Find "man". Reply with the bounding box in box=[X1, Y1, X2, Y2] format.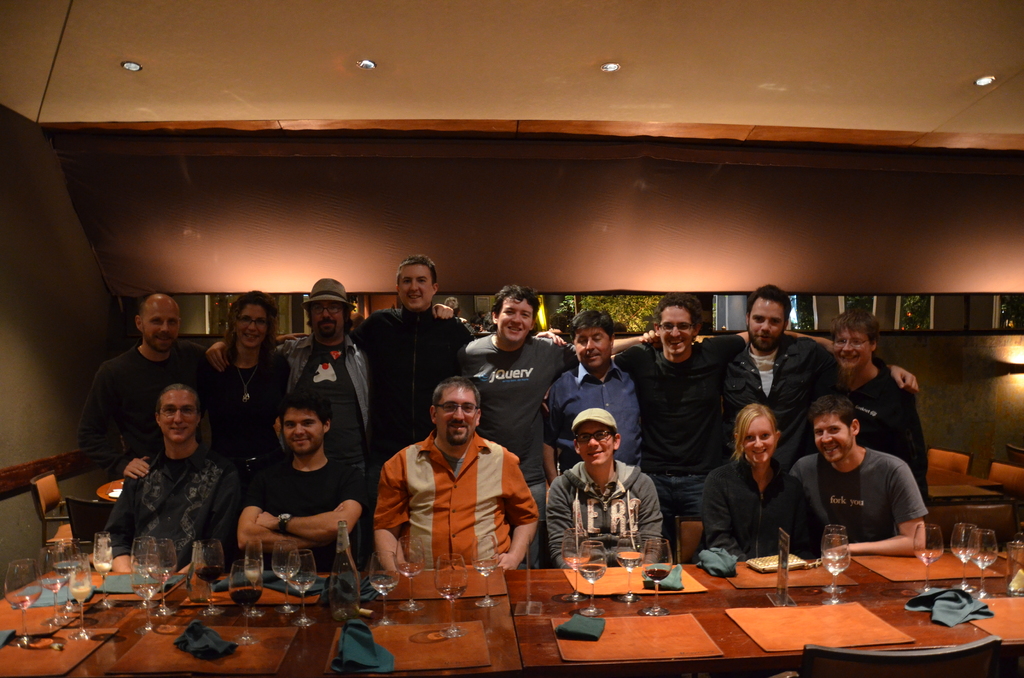
box=[820, 308, 937, 515].
